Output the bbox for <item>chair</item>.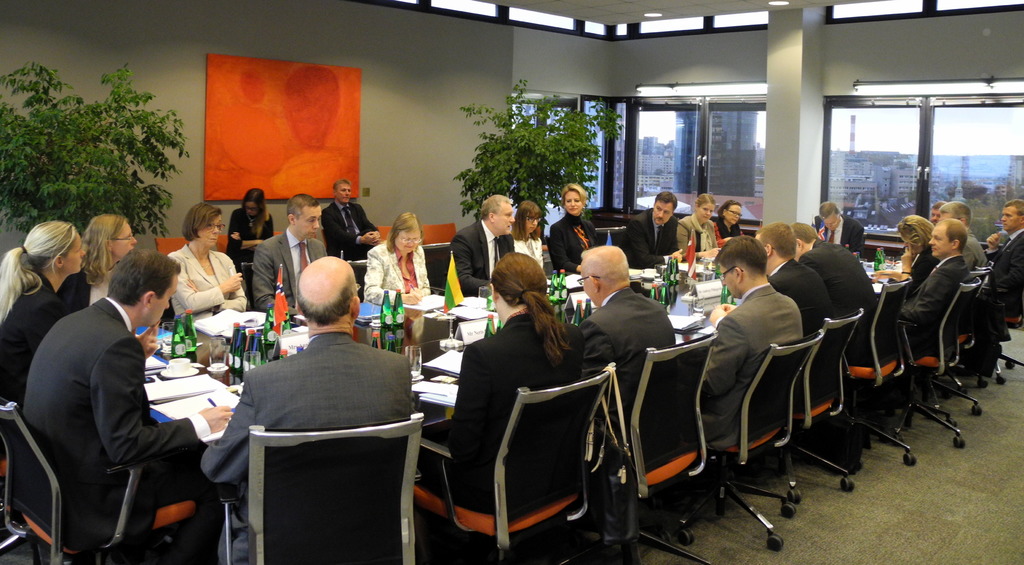
{"x1": 205, "y1": 407, "x2": 417, "y2": 561}.
